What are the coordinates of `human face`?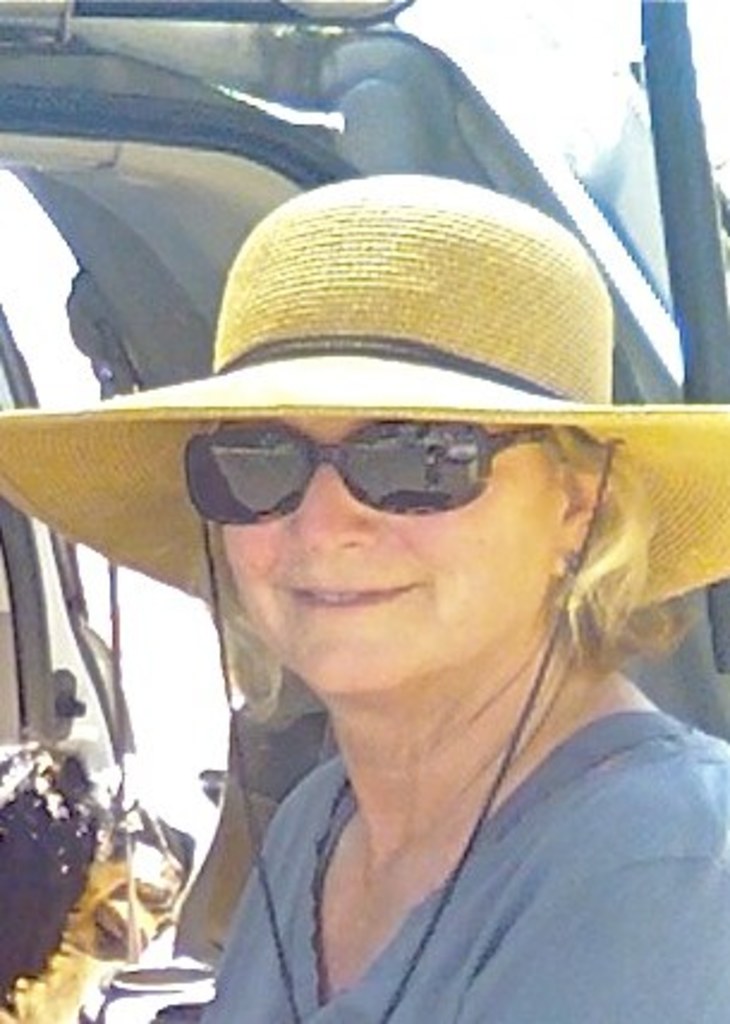
box=[225, 409, 555, 684].
